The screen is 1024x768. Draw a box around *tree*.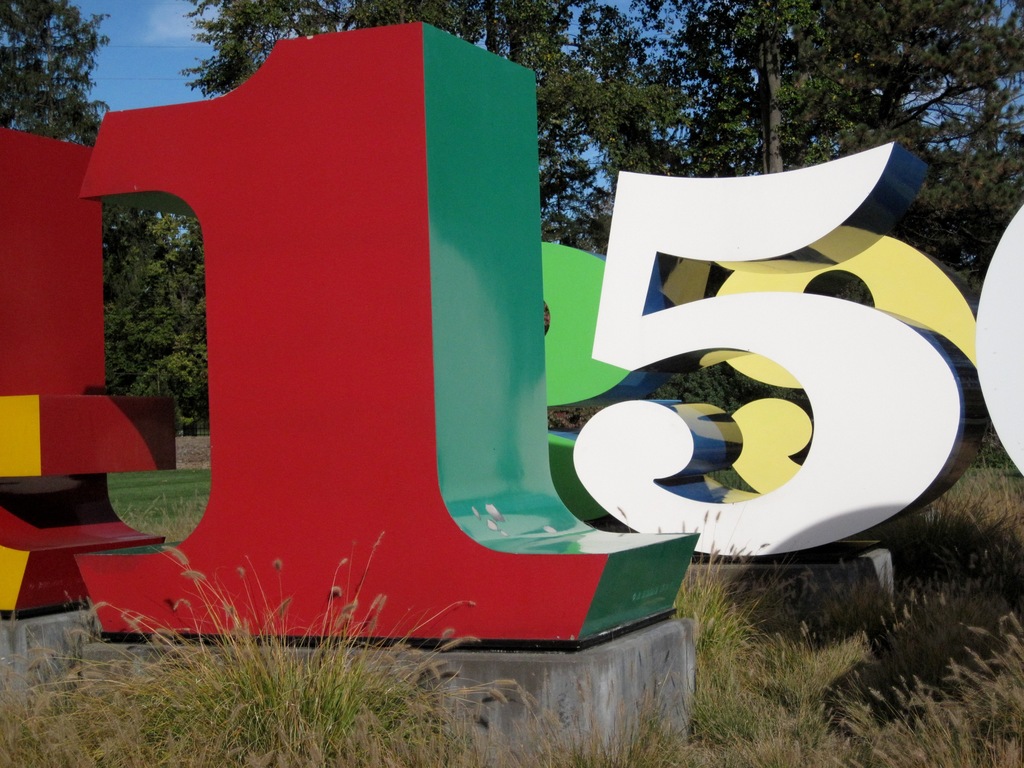
(12,0,90,127).
